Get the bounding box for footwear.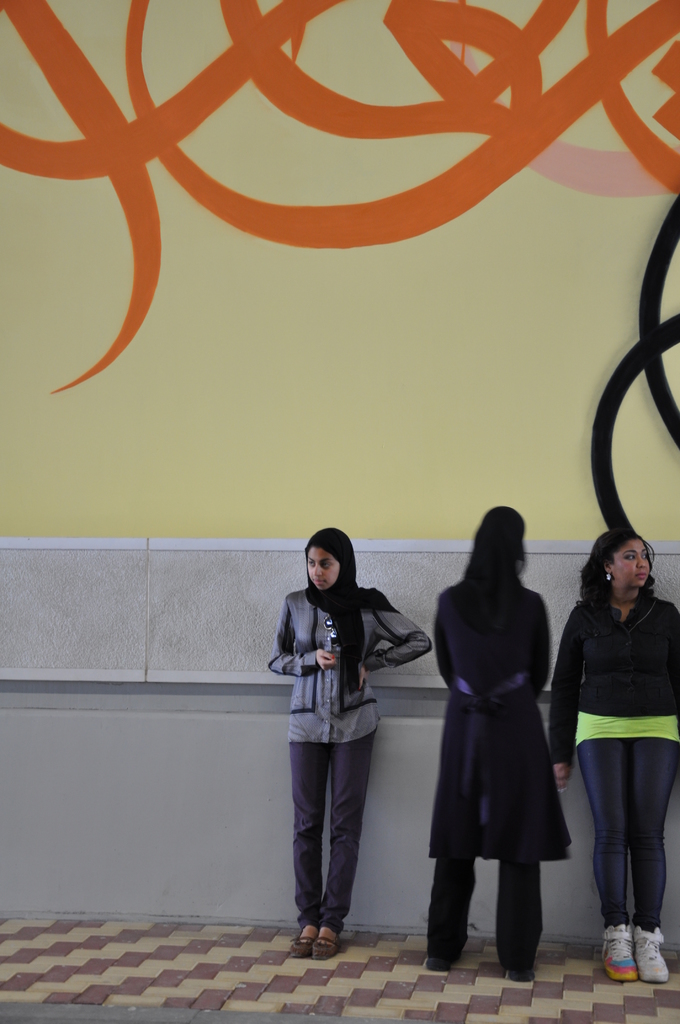
425:956:450:974.
